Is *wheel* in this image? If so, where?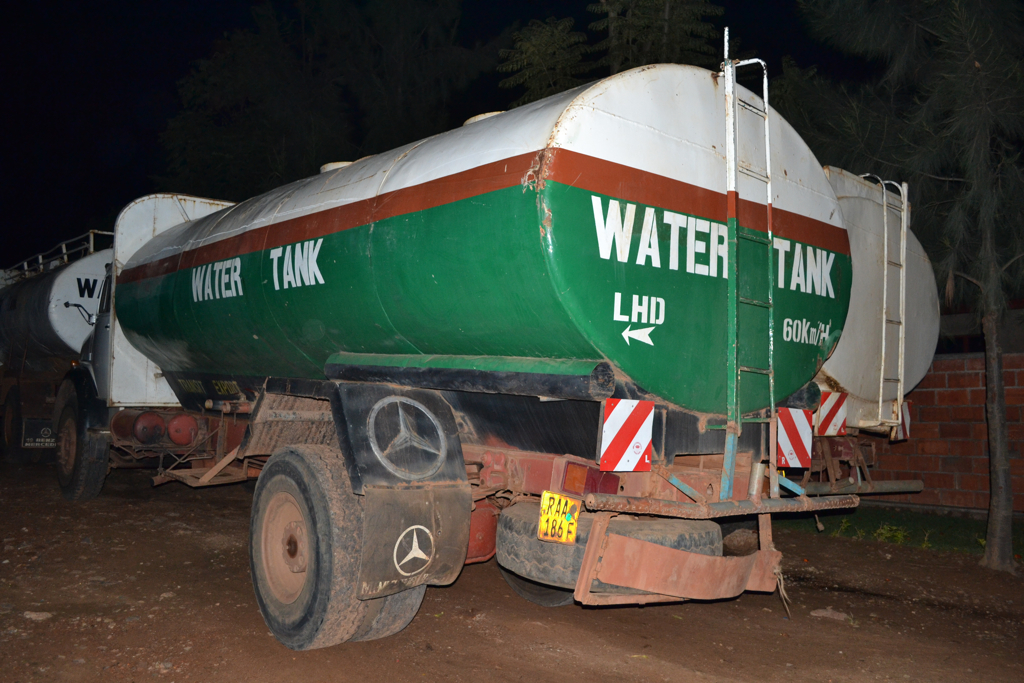
Yes, at (x1=494, y1=501, x2=727, y2=589).
